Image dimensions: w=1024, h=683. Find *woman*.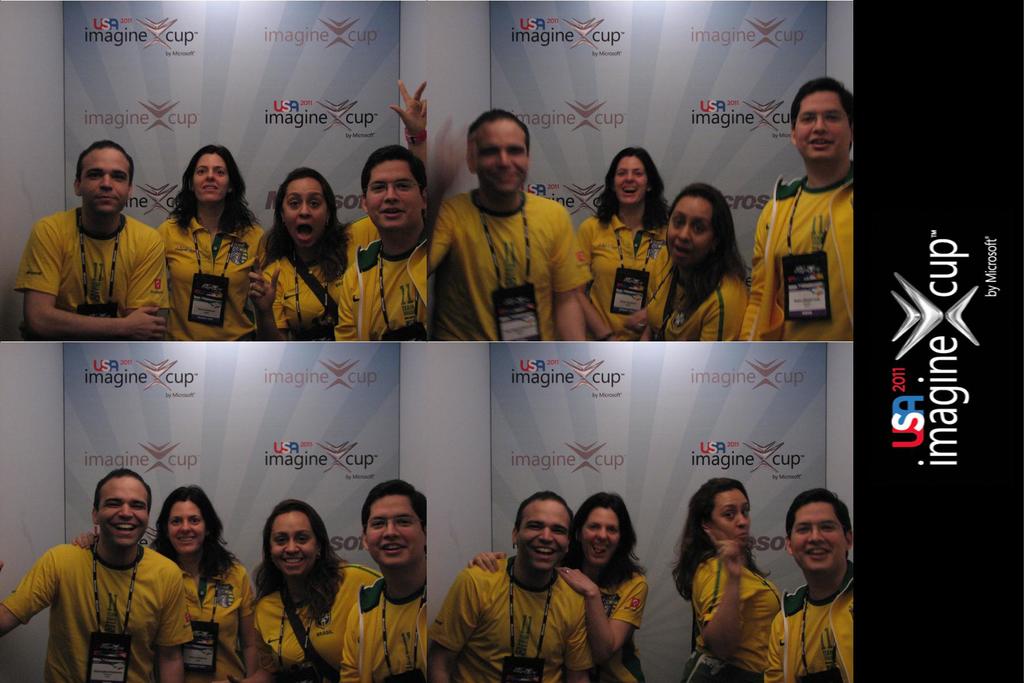
[left=219, top=506, right=344, bottom=682].
